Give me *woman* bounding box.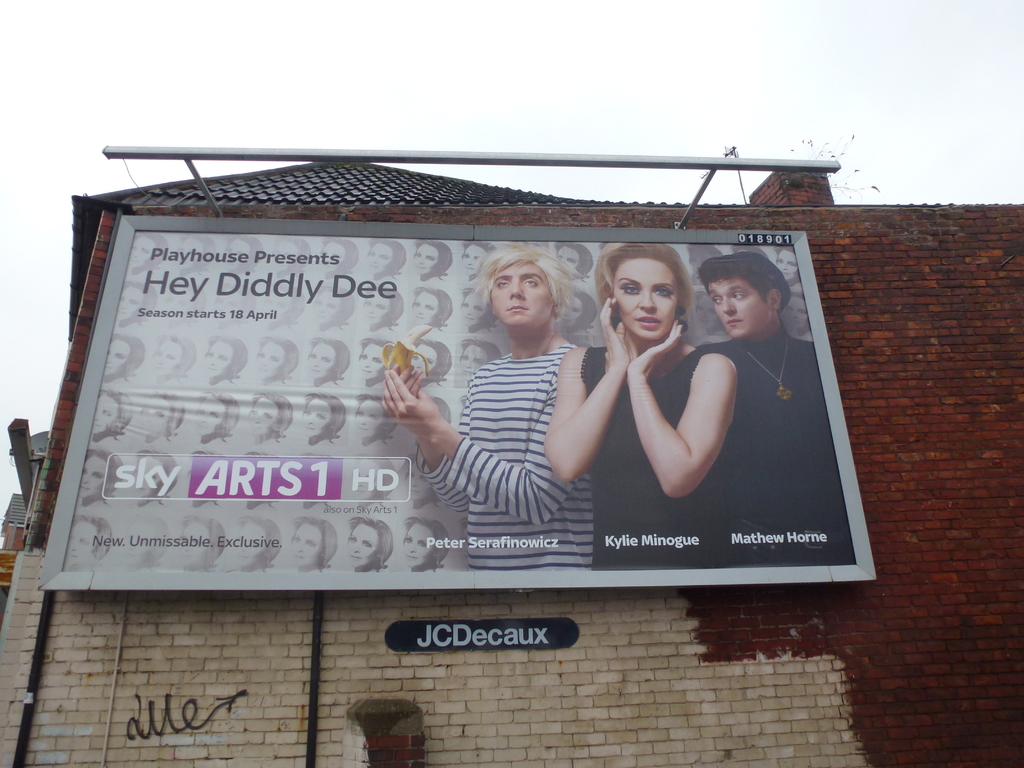
[461,285,499,331].
